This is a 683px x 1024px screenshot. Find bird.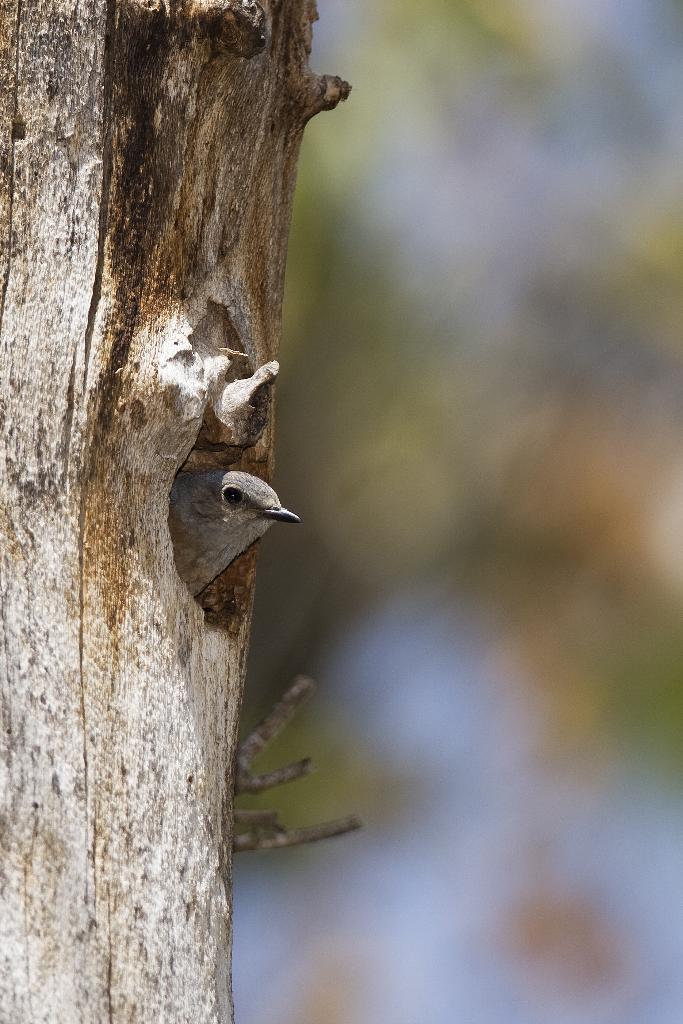
Bounding box: x1=165 y1=469 x2=309 y2=635.
